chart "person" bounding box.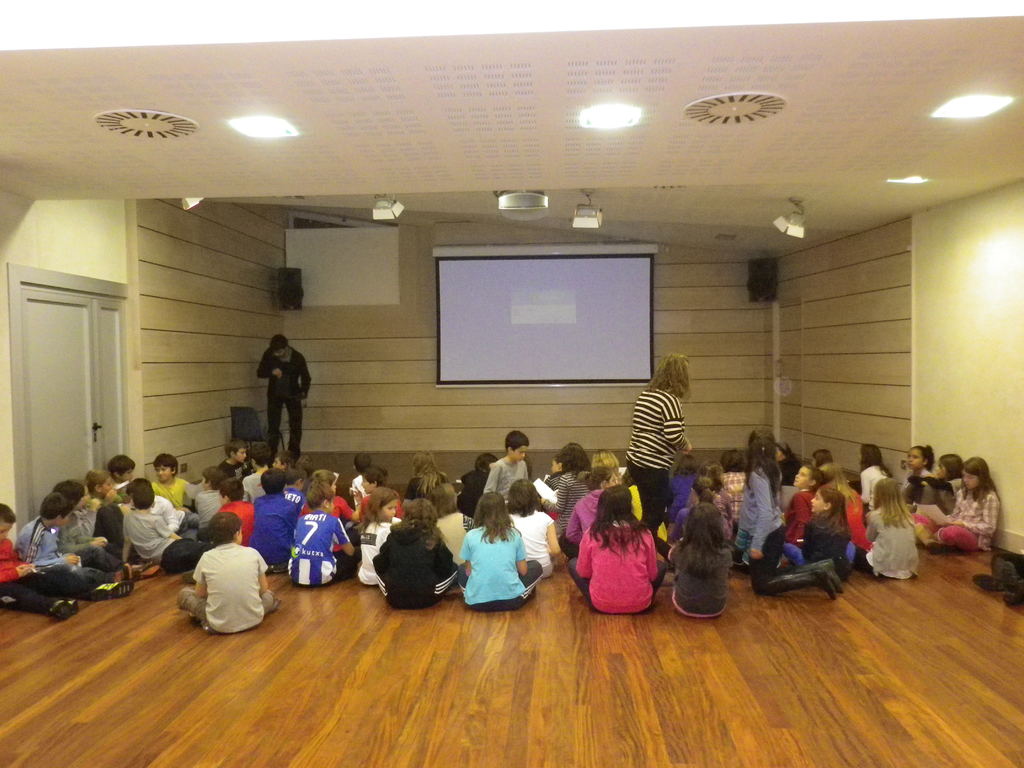
Charted: (857,442,888,514).
